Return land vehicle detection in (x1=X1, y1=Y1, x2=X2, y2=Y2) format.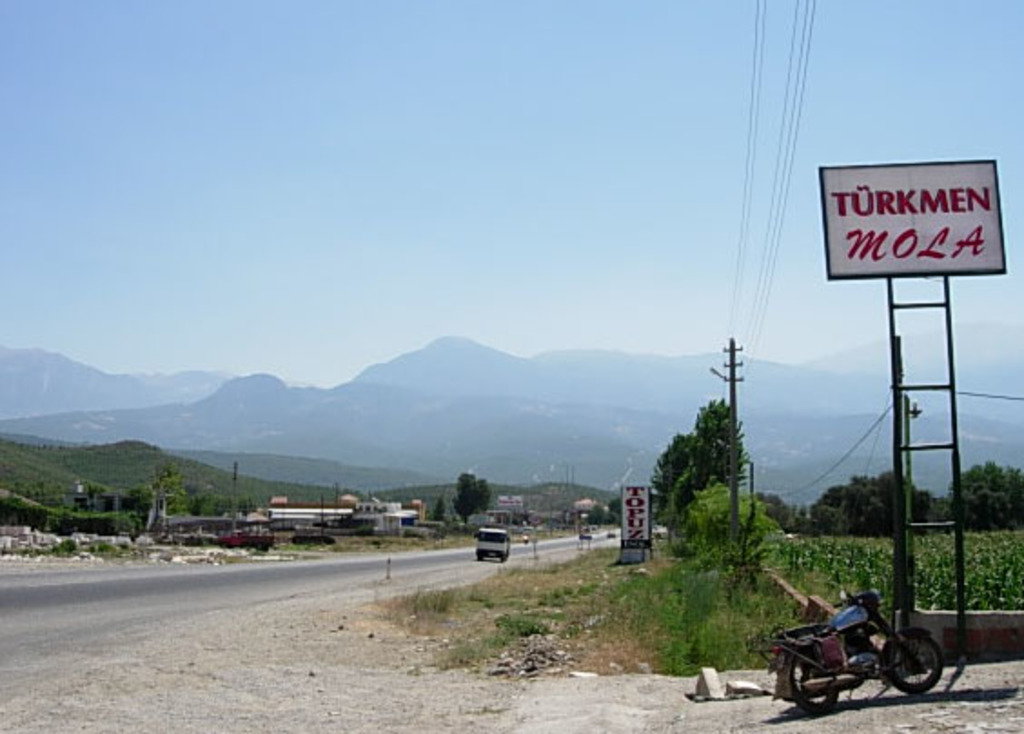
(x1=576, y1=521, x2=594, y2=541).
